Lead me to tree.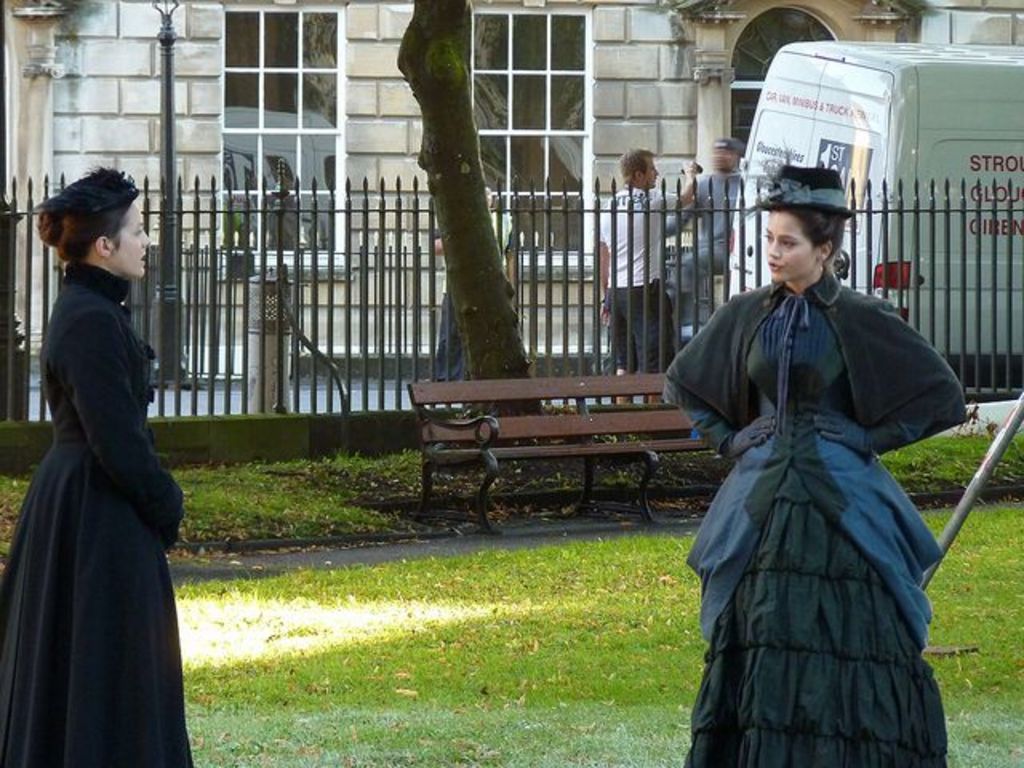
Lead to crop(397, 0, 546, 418).
